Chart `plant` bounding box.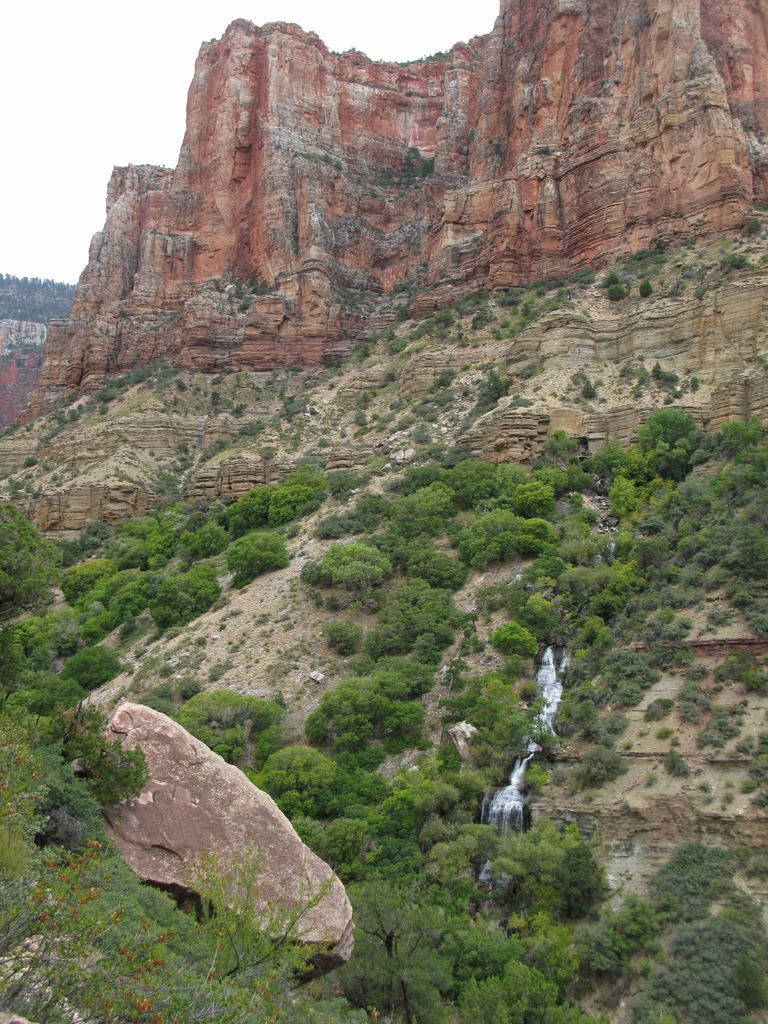
Charted: bbox=(468, 128, 478, 141).
